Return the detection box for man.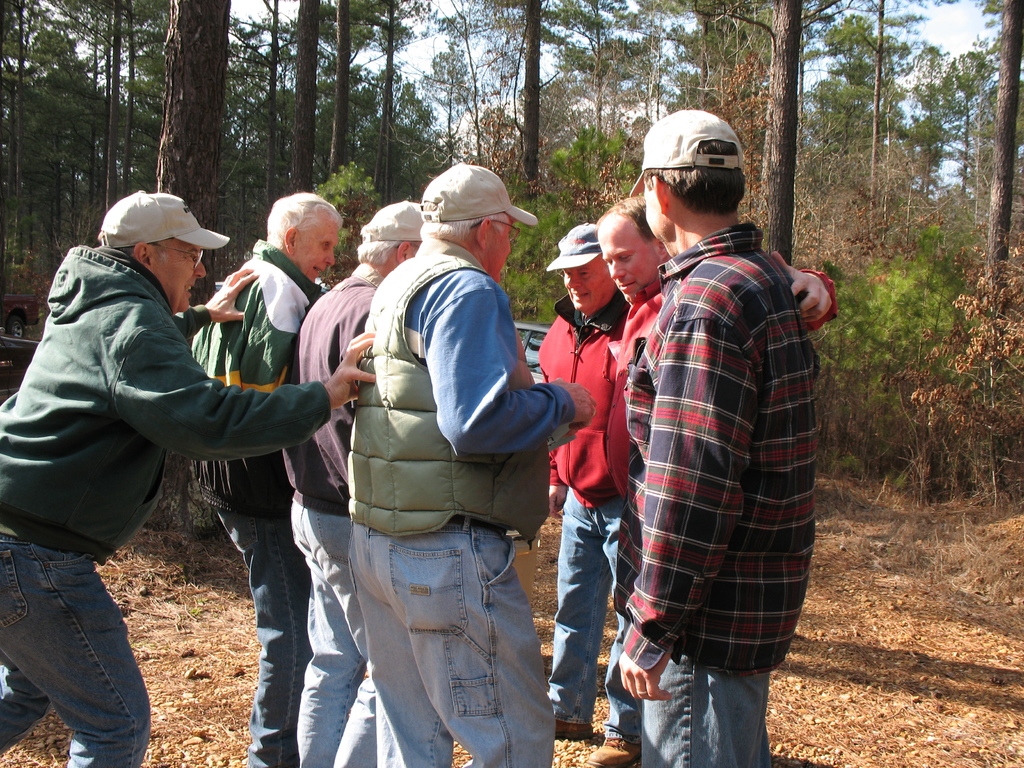
pyautogui.locateOnScreen(0, 190, 381, 767).
